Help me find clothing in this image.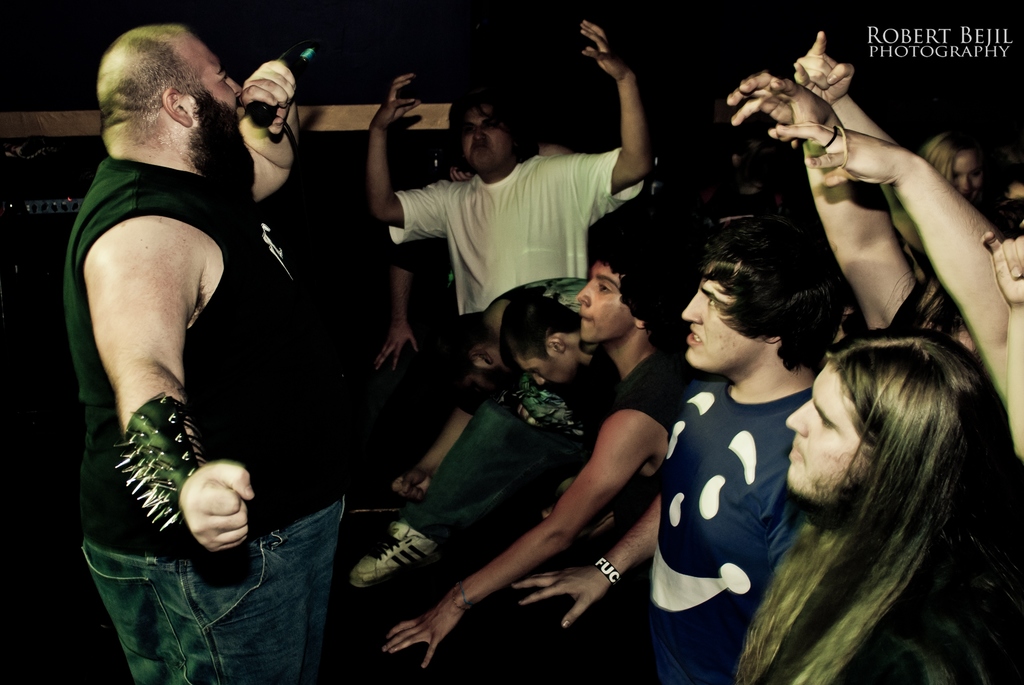
Found it: locate(358, 346, 698, 683).
